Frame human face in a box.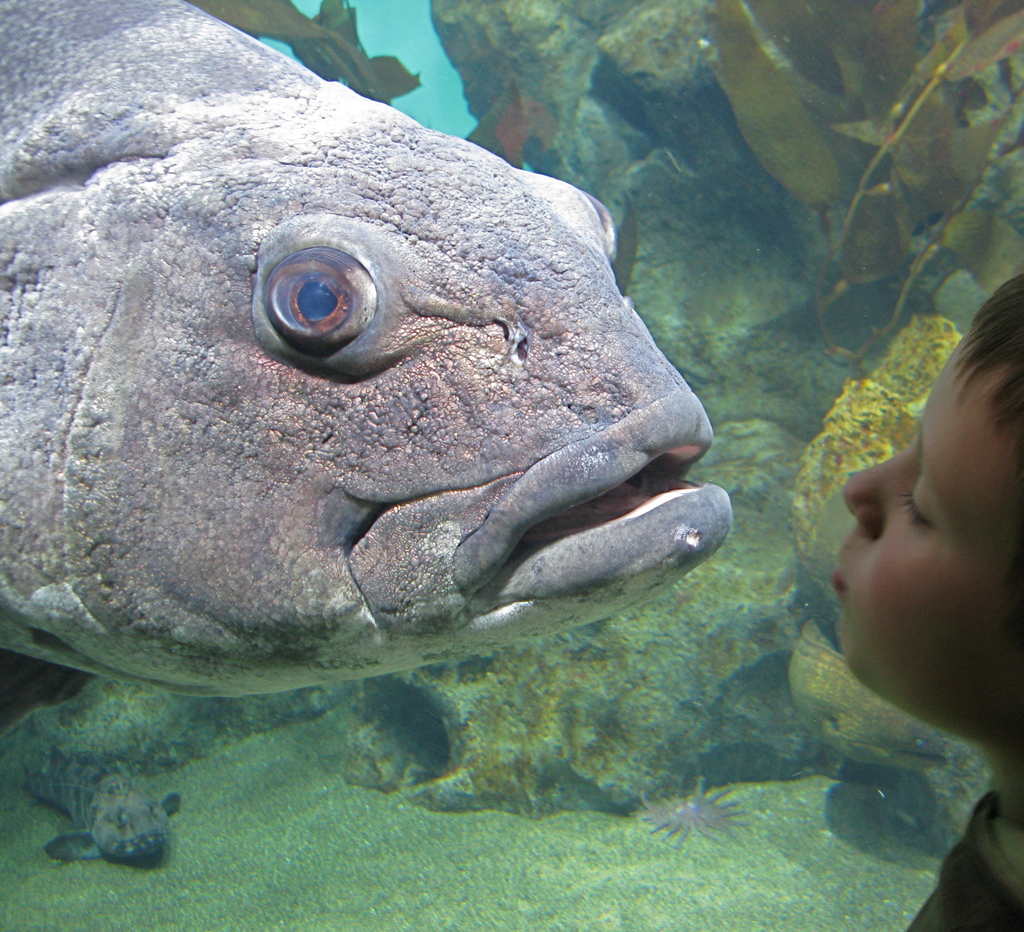
836, 330, 1013, 715.
